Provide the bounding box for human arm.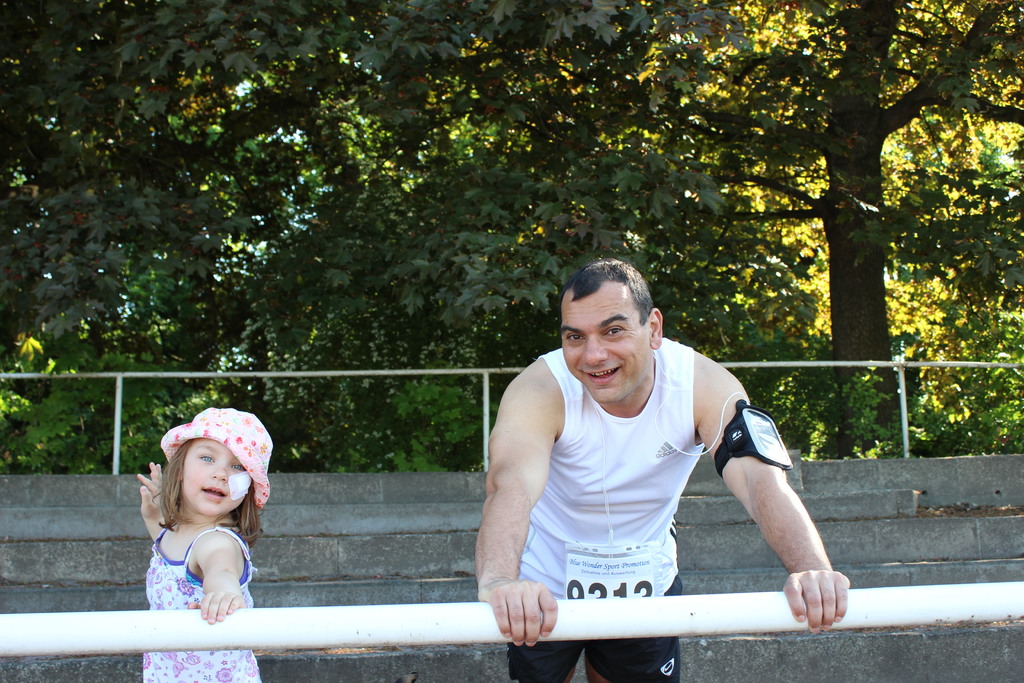
x1=133, y1=459, x2=168, y2=541.
